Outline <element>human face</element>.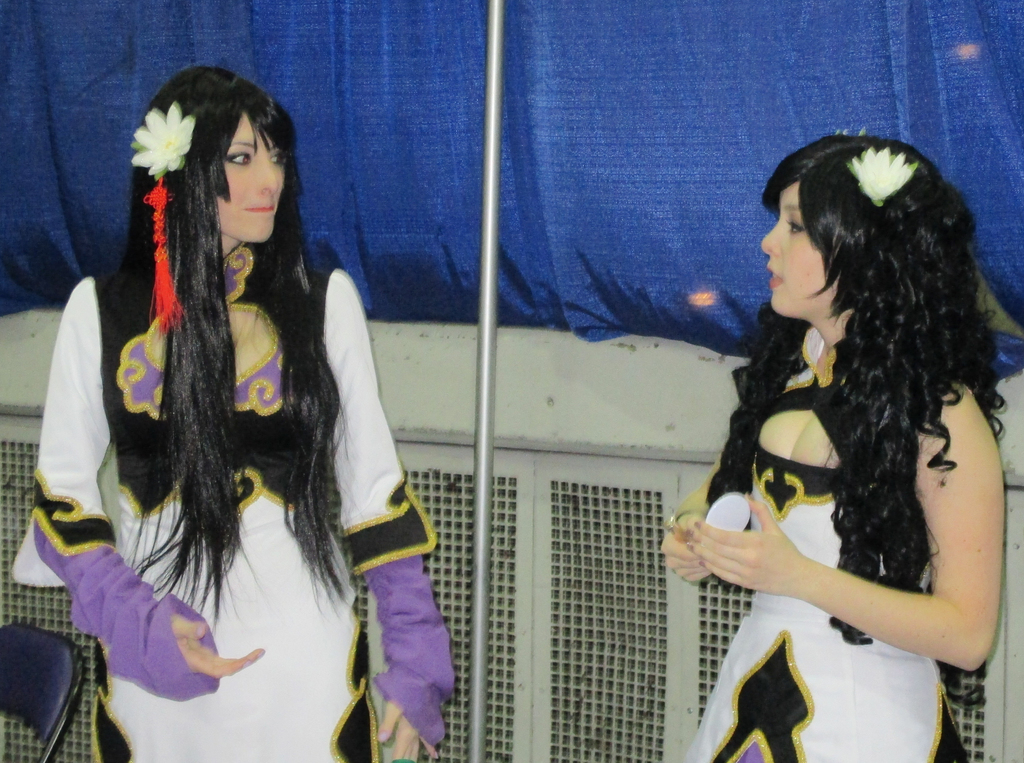
Outline: locate(761, 184, 830, 323).
